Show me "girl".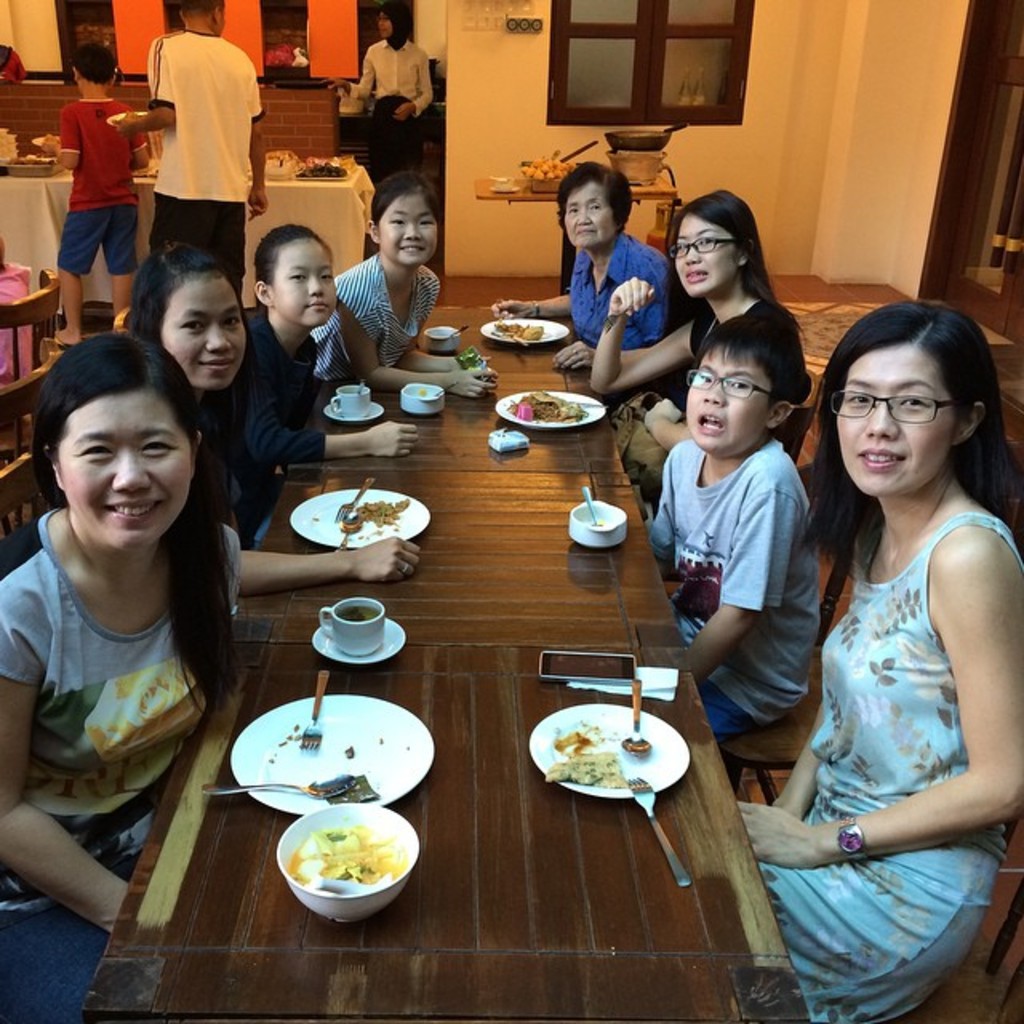
"girl" is here: 0 333 243 1022.
